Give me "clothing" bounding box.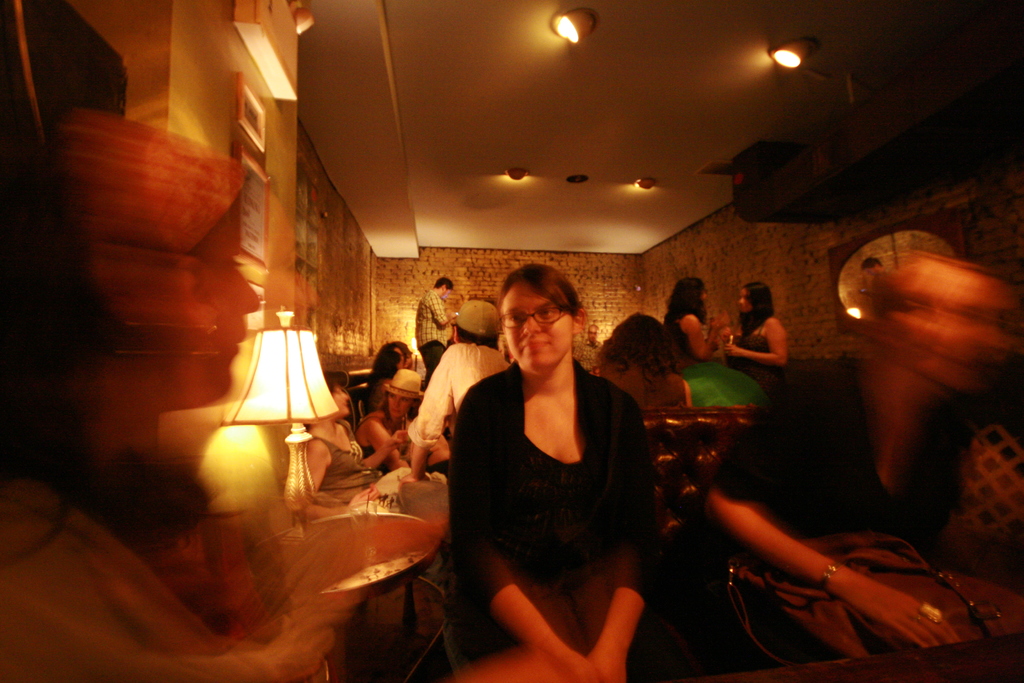
bbox(404, 342, 514, 448).
